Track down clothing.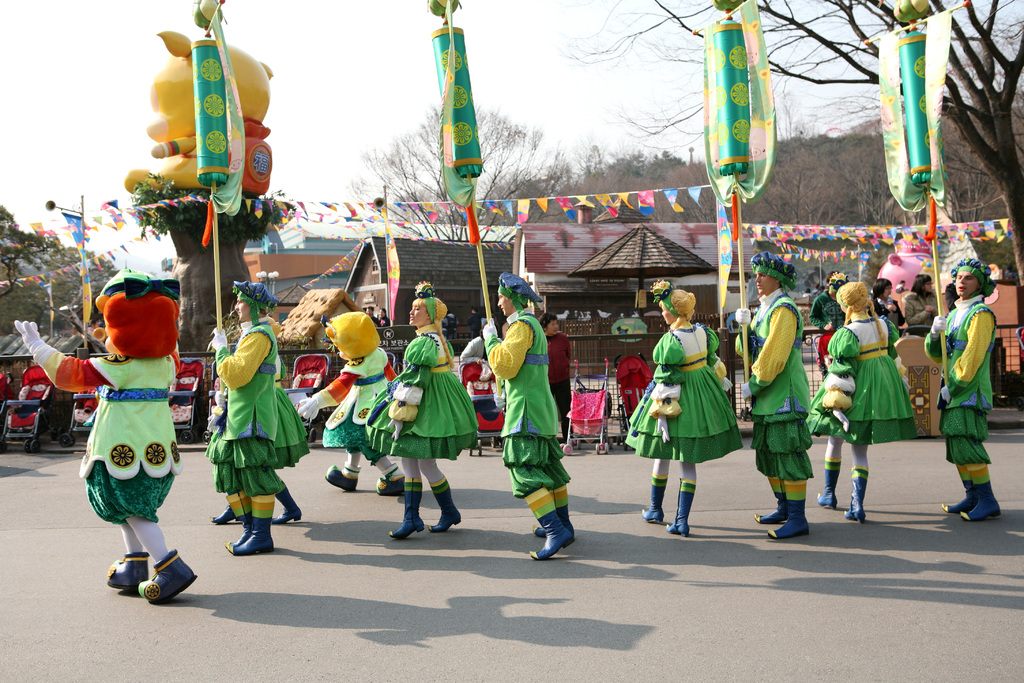
Tracked to region(460, 337, 480, 358).
